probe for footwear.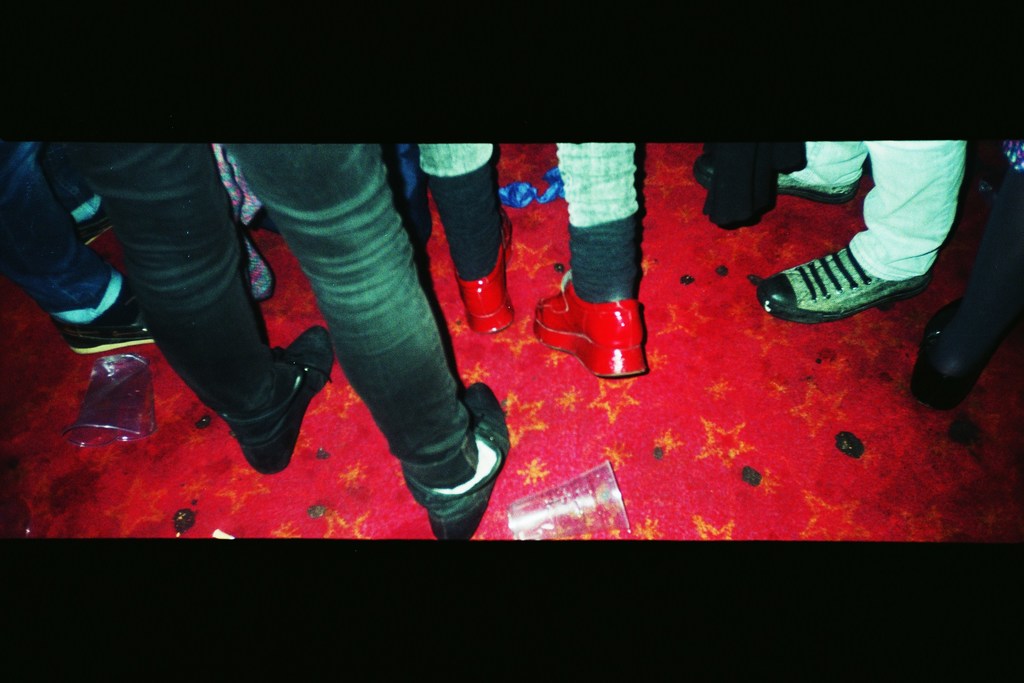
Probe result: locate(908, 288, 1005, 409).
